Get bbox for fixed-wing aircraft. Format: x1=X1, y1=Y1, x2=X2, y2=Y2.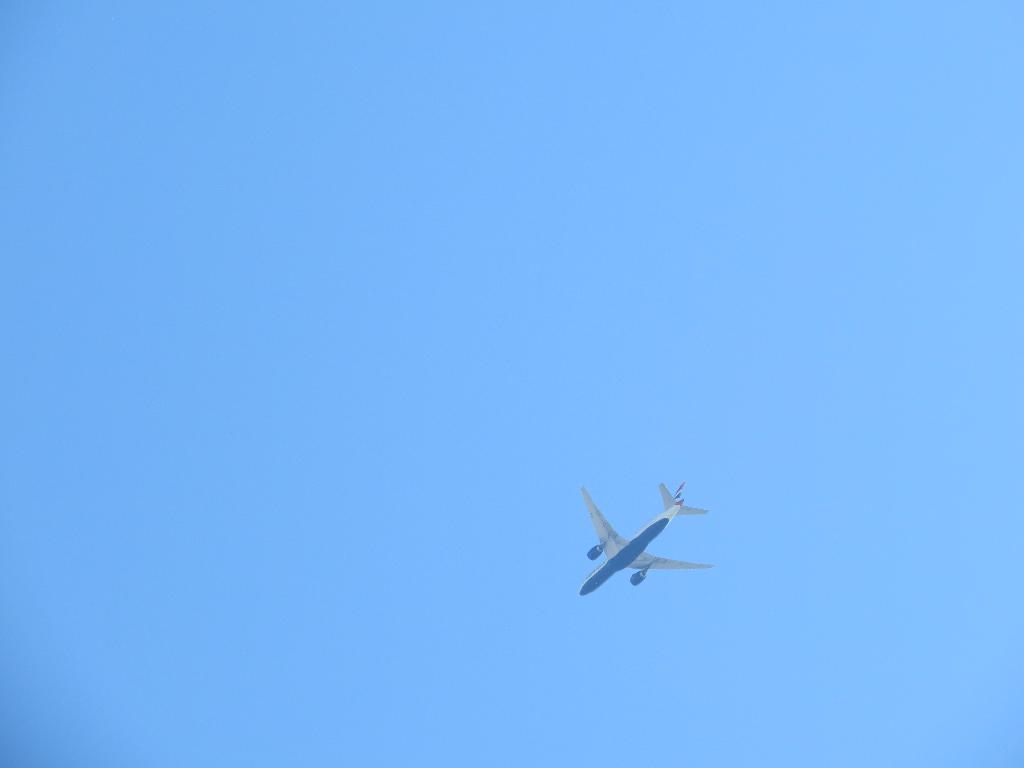
x1=580, y1=480, x2=710, y2=598.
